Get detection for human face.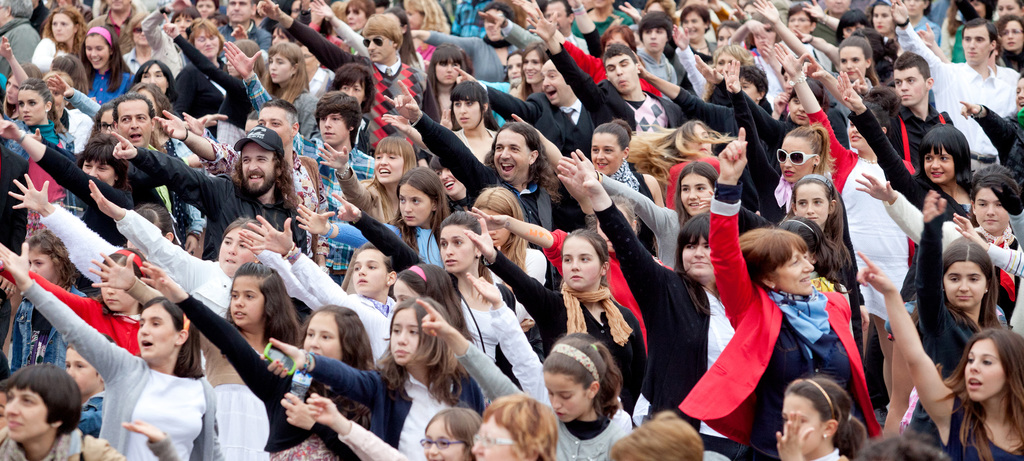
Detection: 236, 146, 275, 191.
